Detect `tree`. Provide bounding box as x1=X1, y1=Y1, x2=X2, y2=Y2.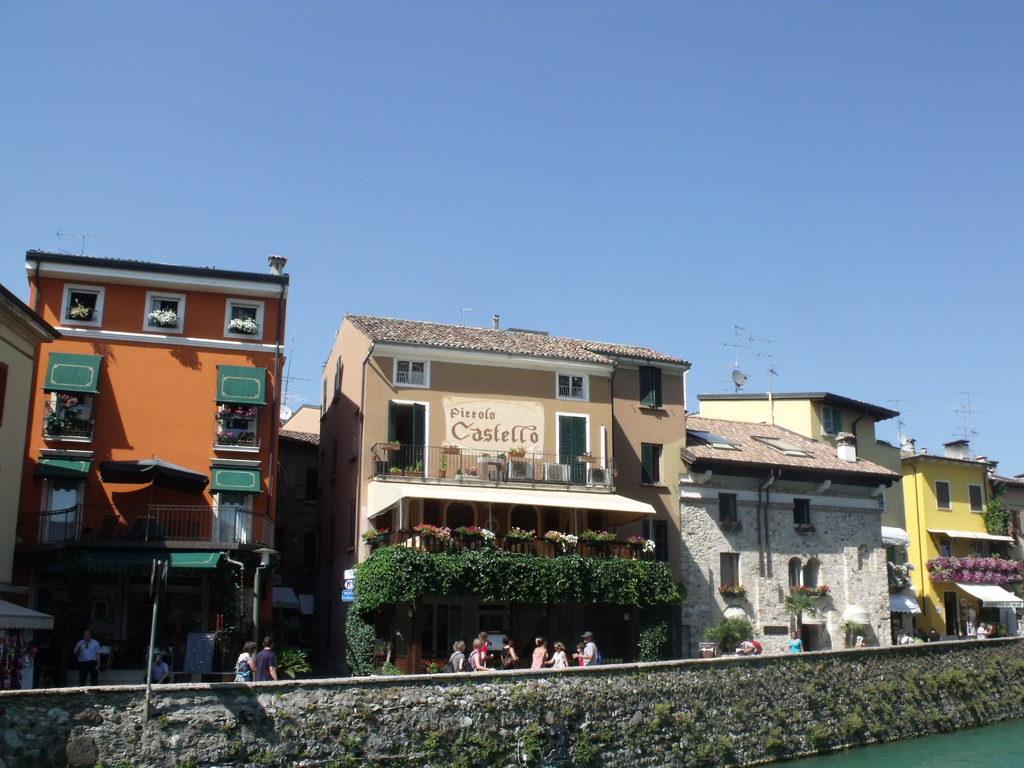
x1=708, y1=610, x2=826, y2=671.
